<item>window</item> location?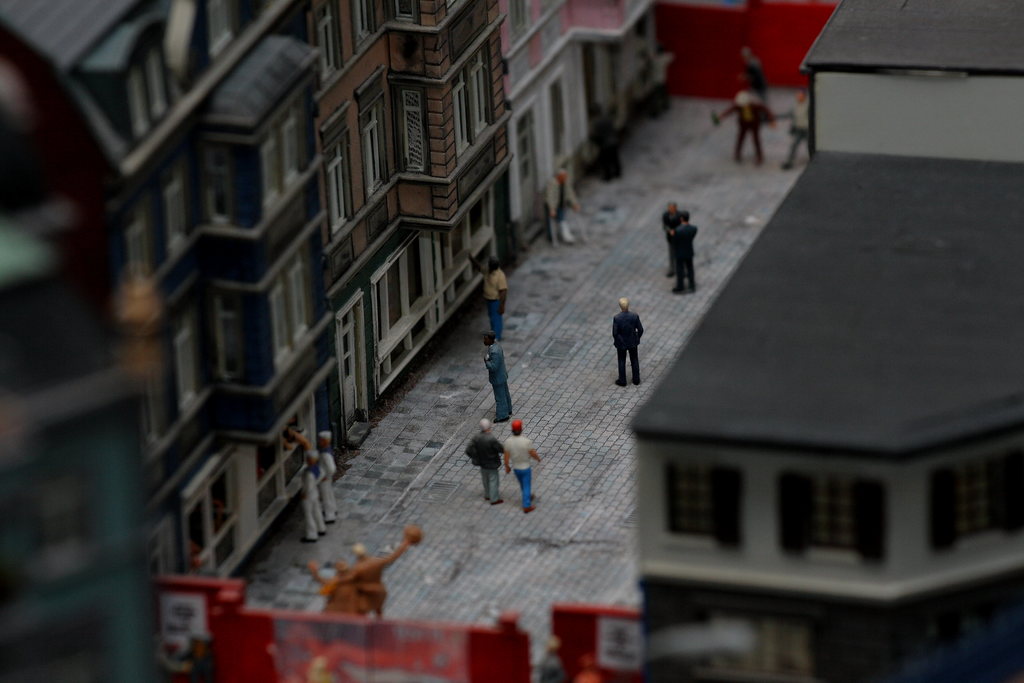
left=317, top=103, right=356, bottom=236
